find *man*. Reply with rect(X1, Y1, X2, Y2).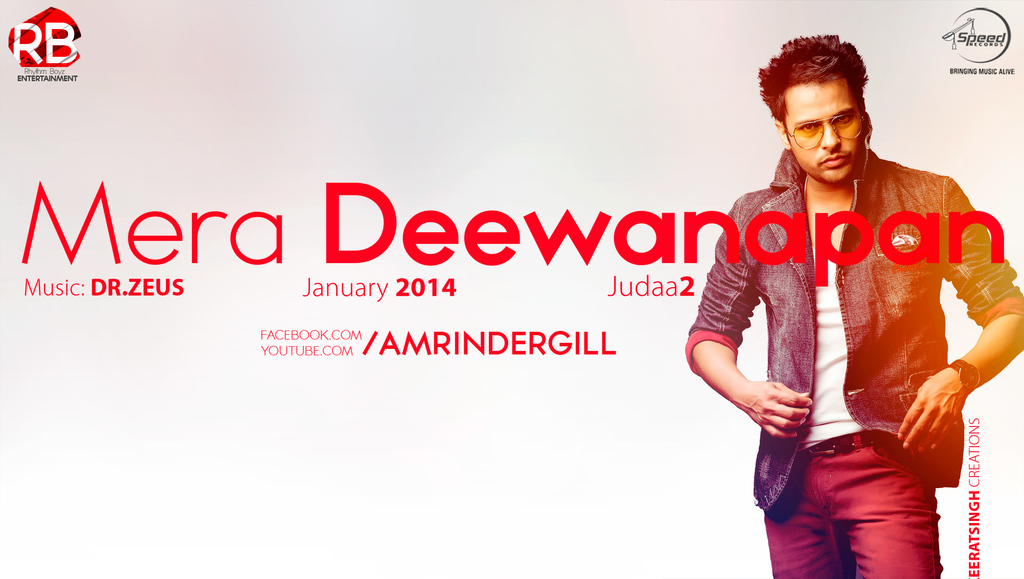
rect(662, 40, 1018, 555).
